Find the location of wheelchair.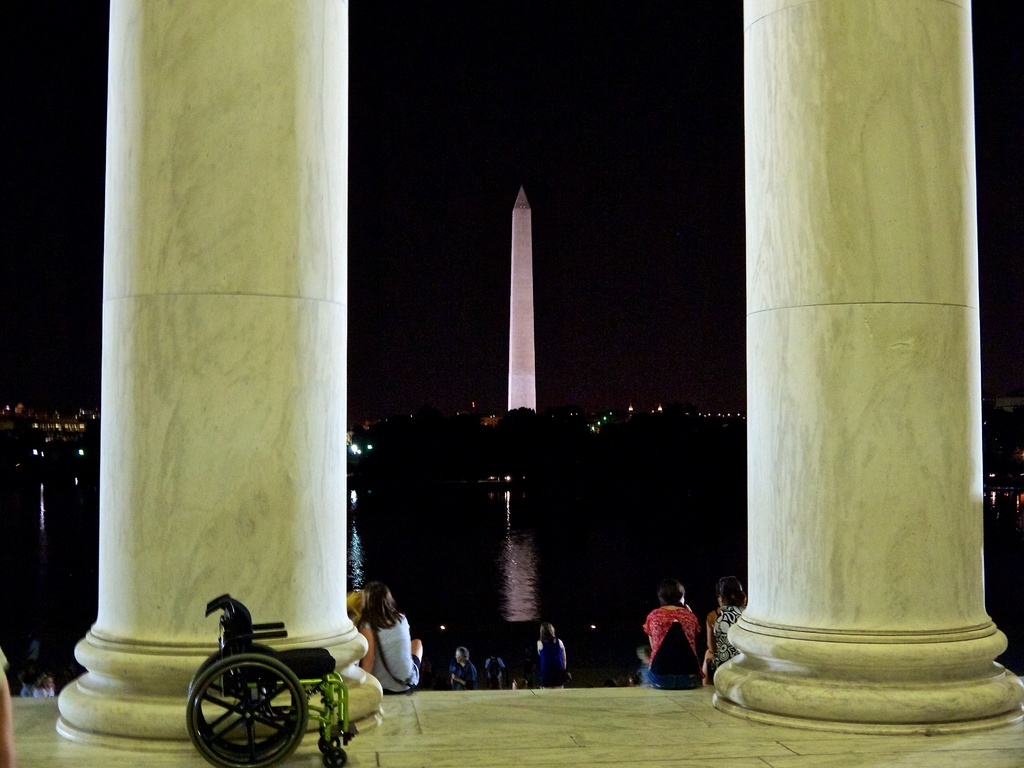
Location: {"x1": 167, "y1": 590, "x2": 348, "y2": 767}.
